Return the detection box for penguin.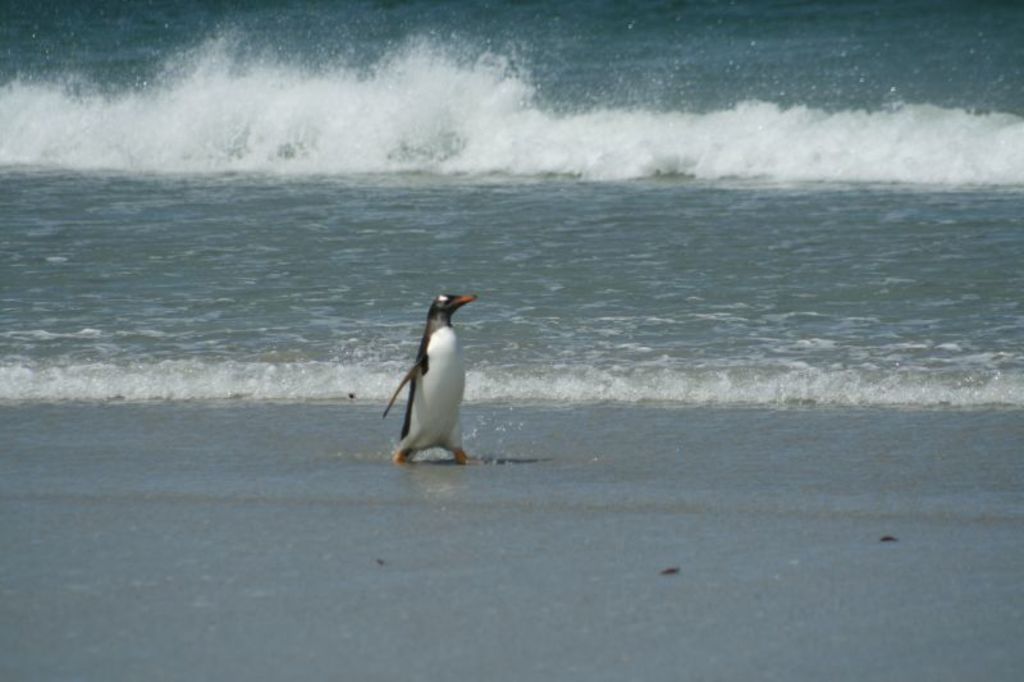
{"left": 375, "top": 294, "right": 490, "bottom": 466}.
